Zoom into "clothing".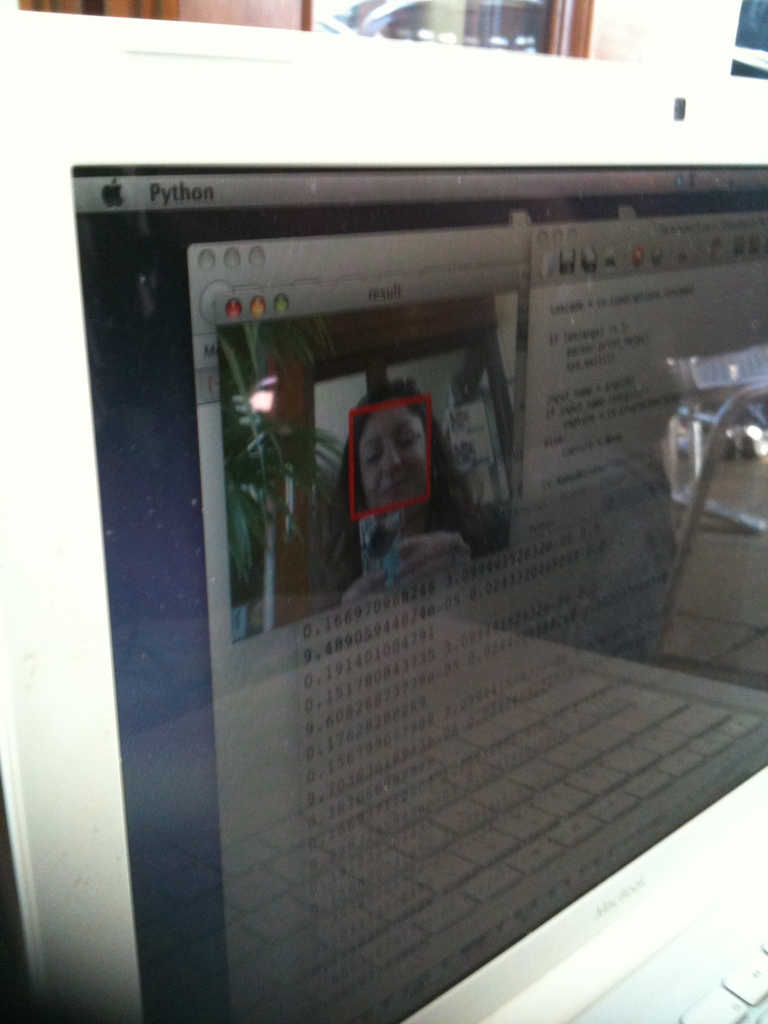
Zoom target: box(284, 471, 520, 618).
